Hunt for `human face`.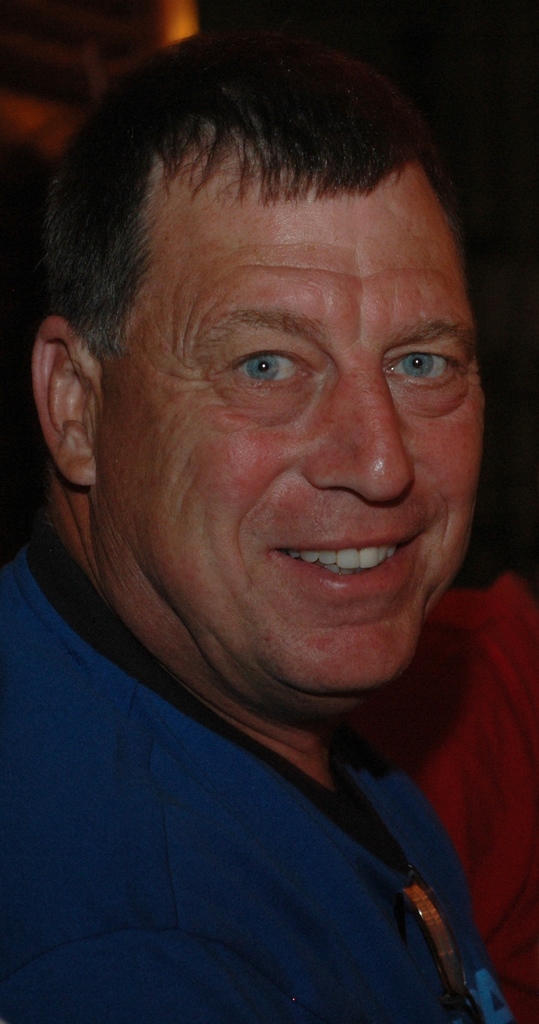
Hunted down at [x1=96, y1=159, x2=483, y2=694].
